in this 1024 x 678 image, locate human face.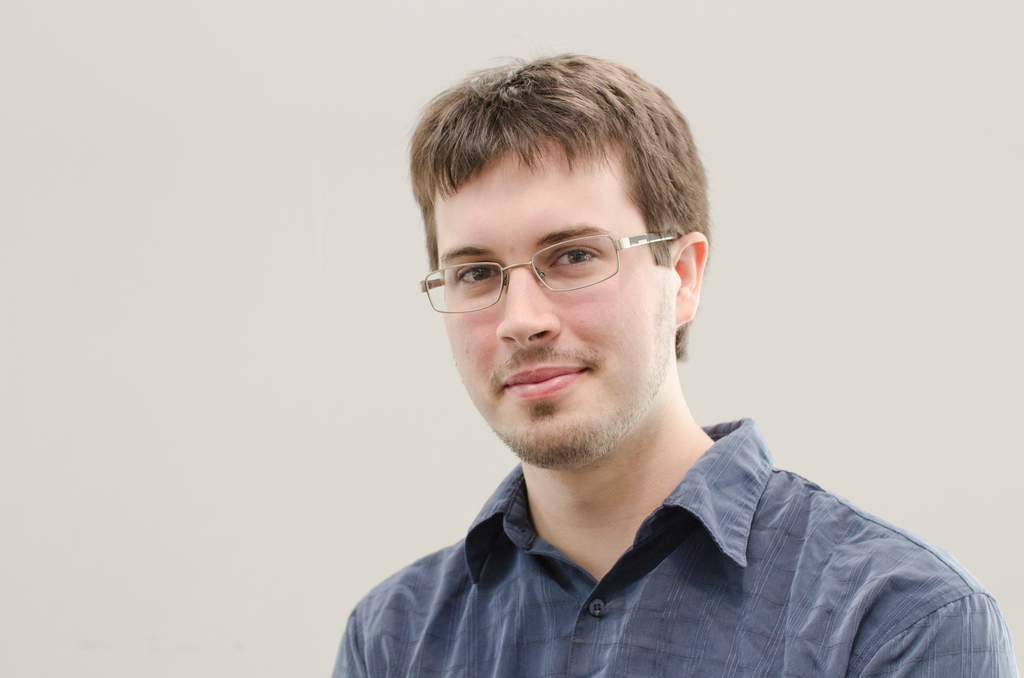
Bounding box: [x1=431, y1=142, x2=669, y2=467].
